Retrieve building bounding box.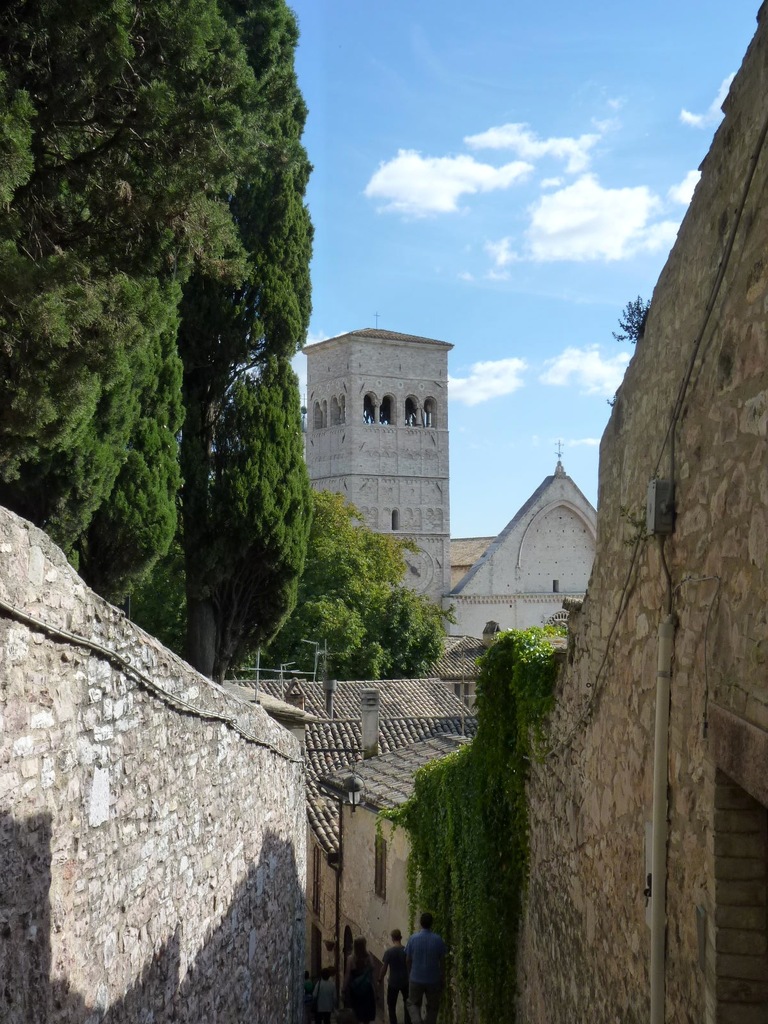
Bounding box: region(292, 323, 596, 646).
